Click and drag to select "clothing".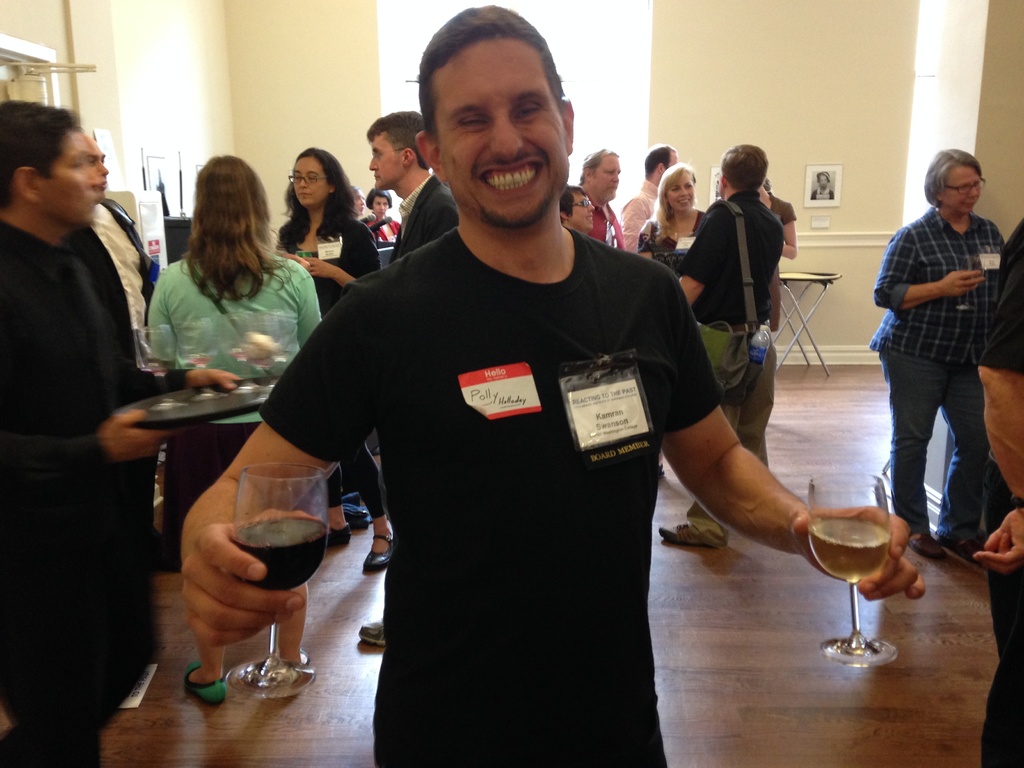
Selection: detection(594, 207, 635, 249).
